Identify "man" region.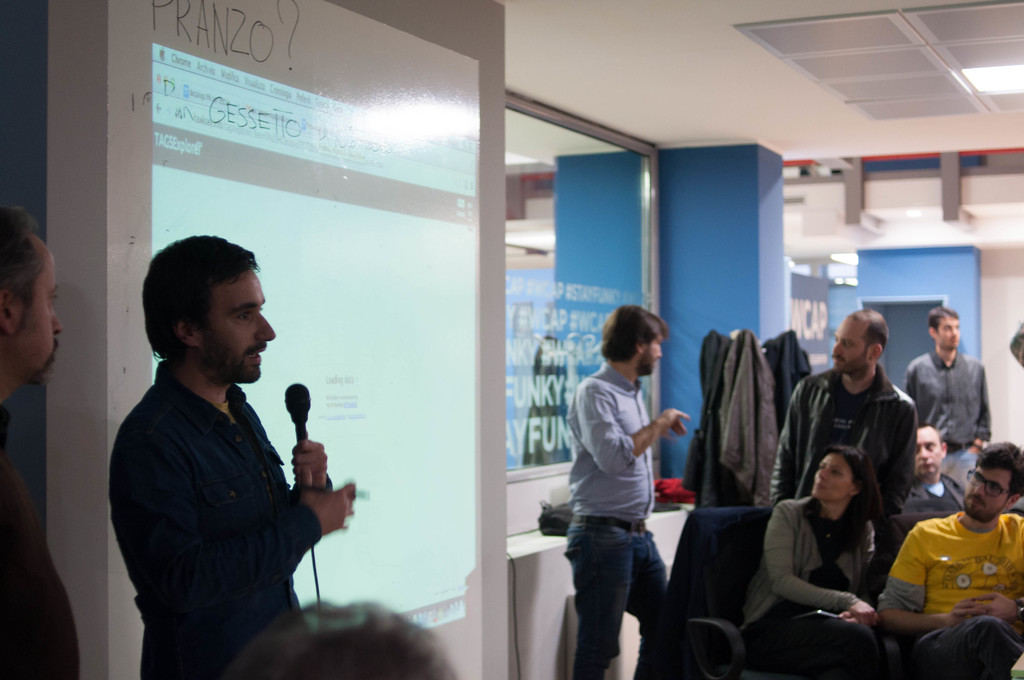
Region: BBox(108, 232, 356, 679).
